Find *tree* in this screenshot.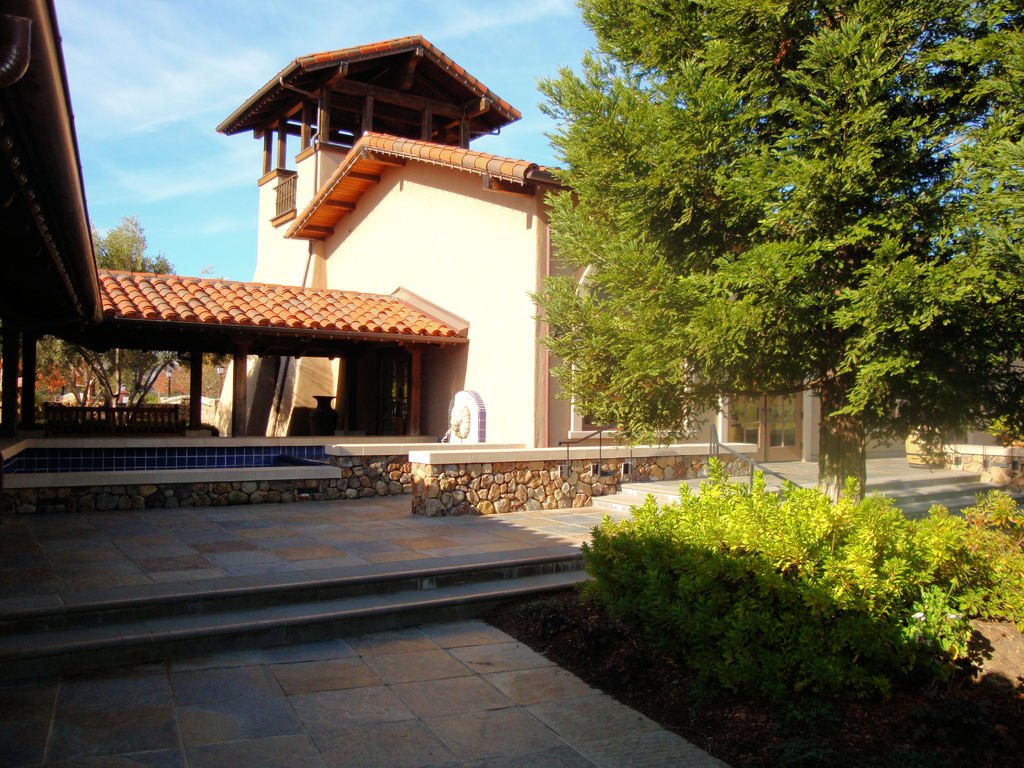
The bounding box for *tree* is left=884, top=0, right=1023, bottom=445.
